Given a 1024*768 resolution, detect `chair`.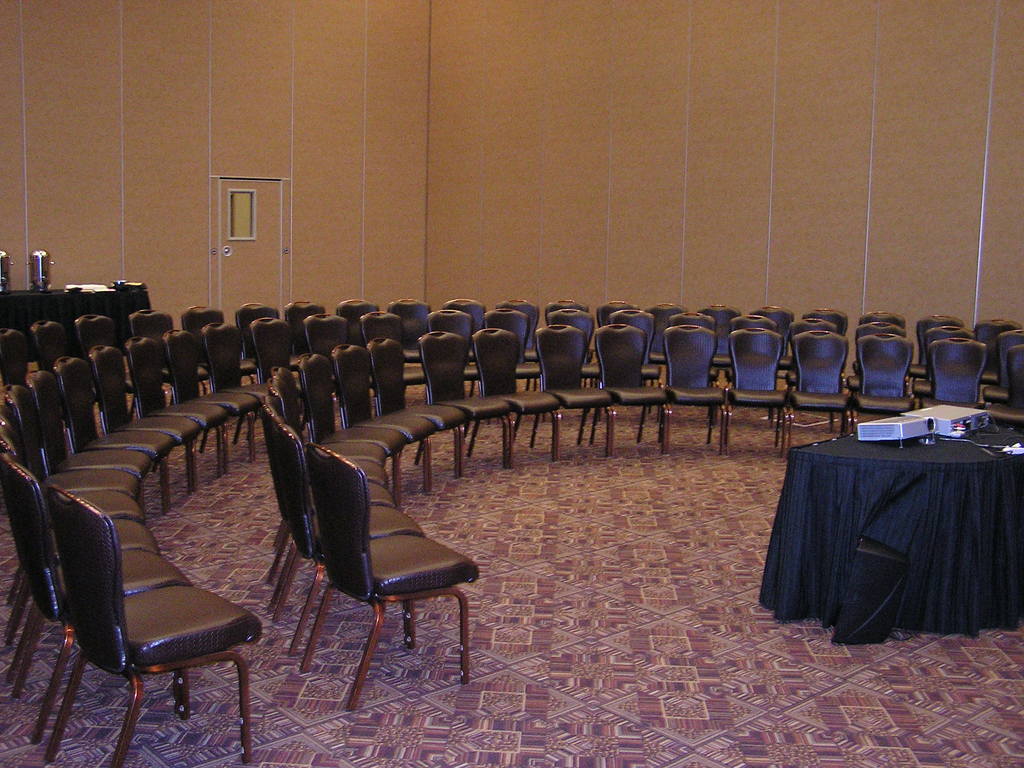
<box>599,299,644,323</box>.
